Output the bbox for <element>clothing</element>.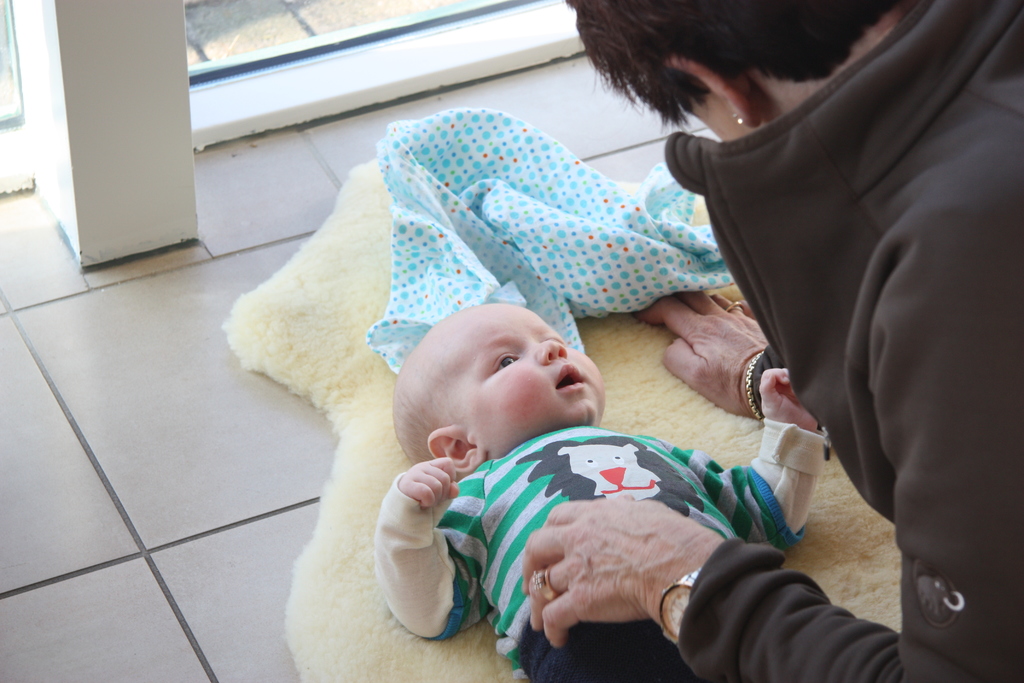
390:409:820:682.
